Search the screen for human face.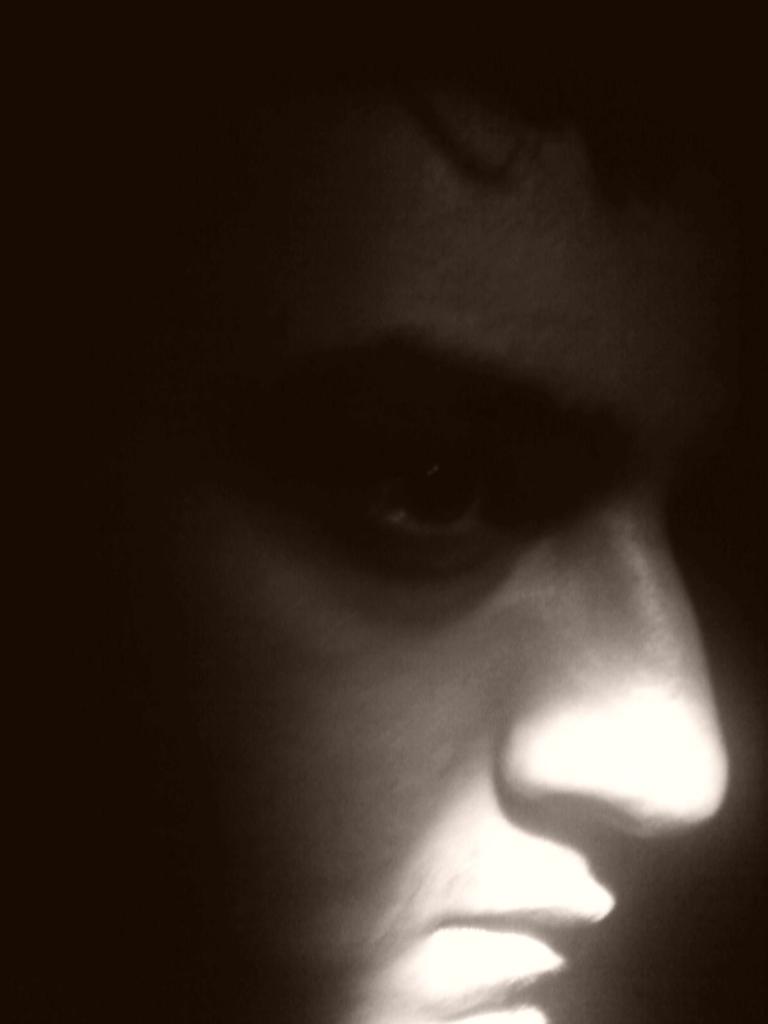
Found at x1=30, y1=92, x2=740, y2=1023.
